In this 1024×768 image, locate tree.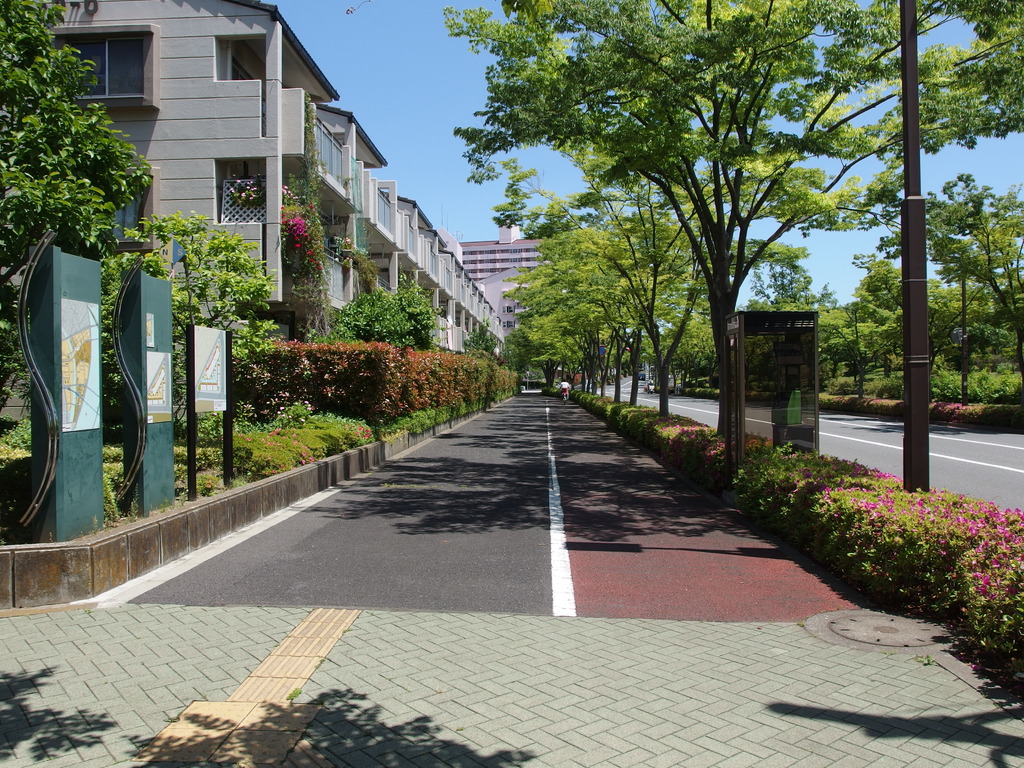
Bounding box: (474, 357, 516, 414).
